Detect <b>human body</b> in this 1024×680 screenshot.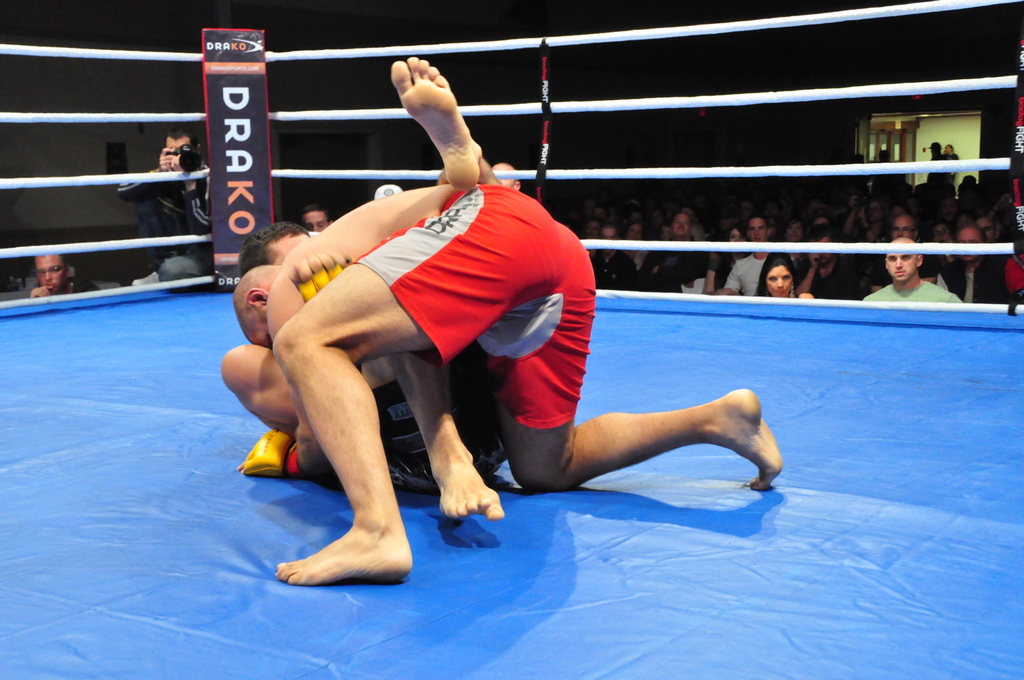
Detection: 863/144/899/197.
